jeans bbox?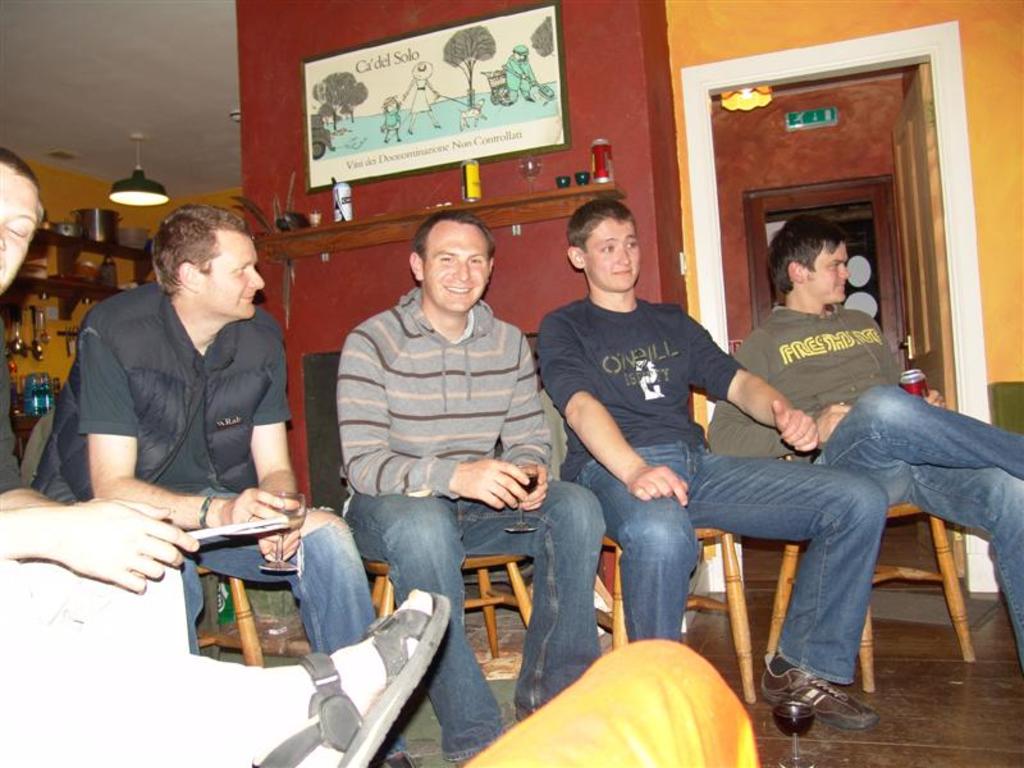
(left=582, top=445, right=887, bottom=685)
